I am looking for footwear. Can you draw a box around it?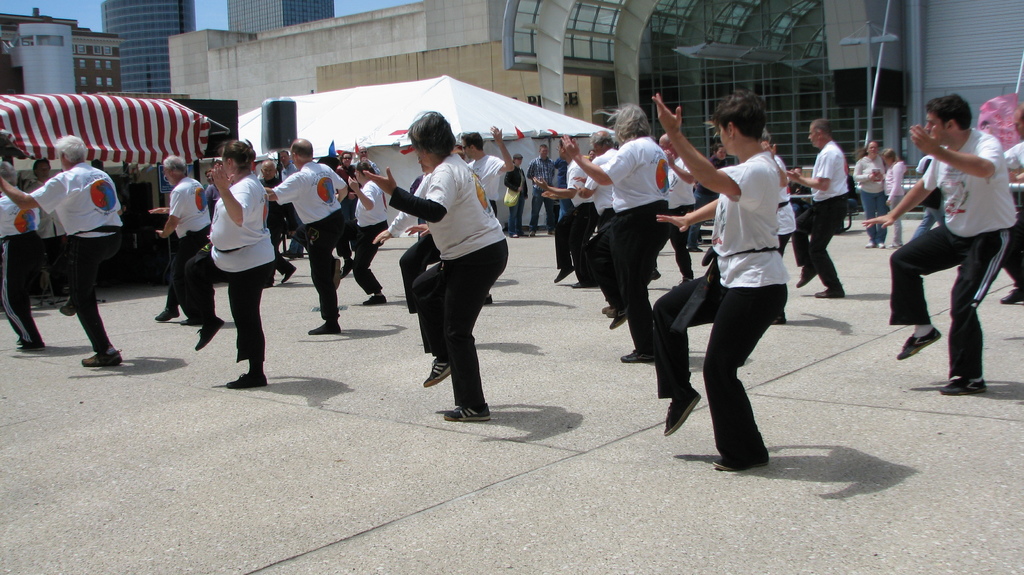
Sure, the bounding box is bbox(181, 307, 207, 324).
